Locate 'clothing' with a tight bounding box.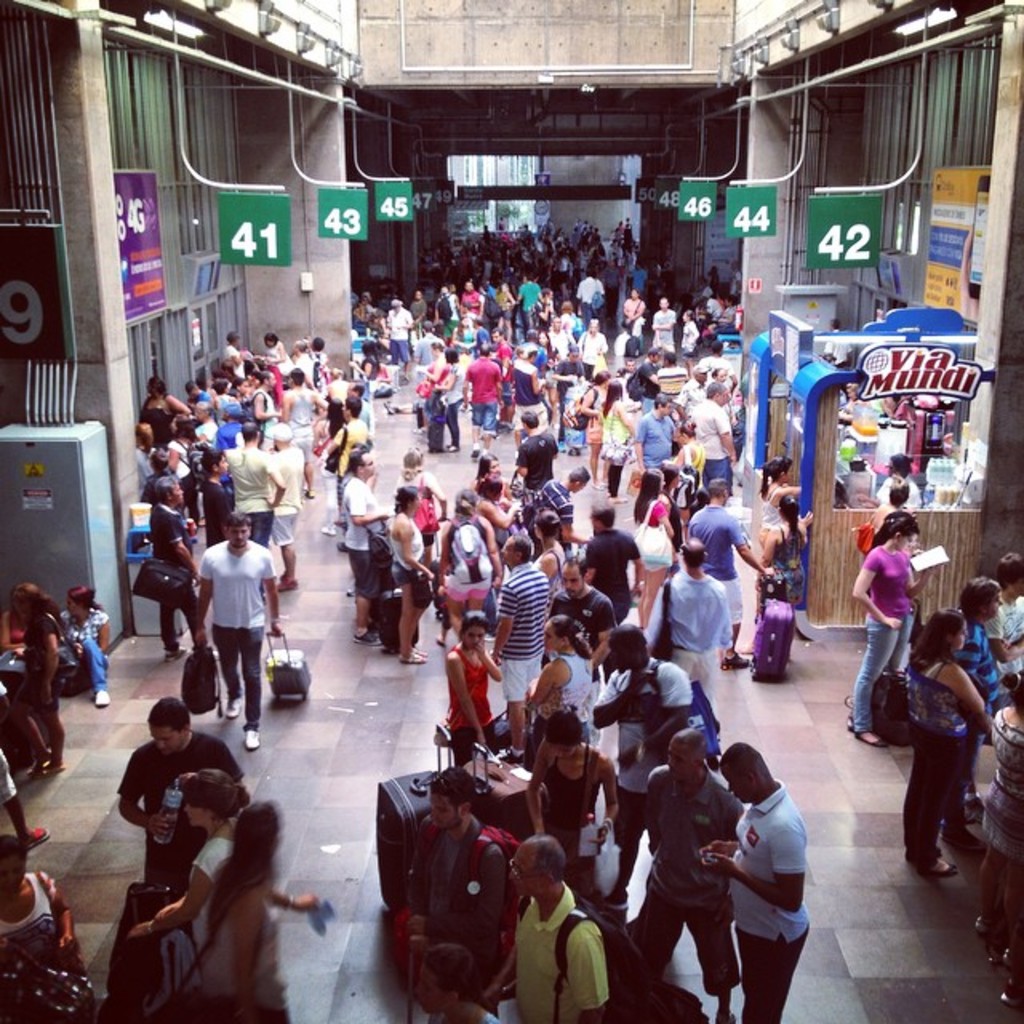
box=[58, 603, 112, 694].
